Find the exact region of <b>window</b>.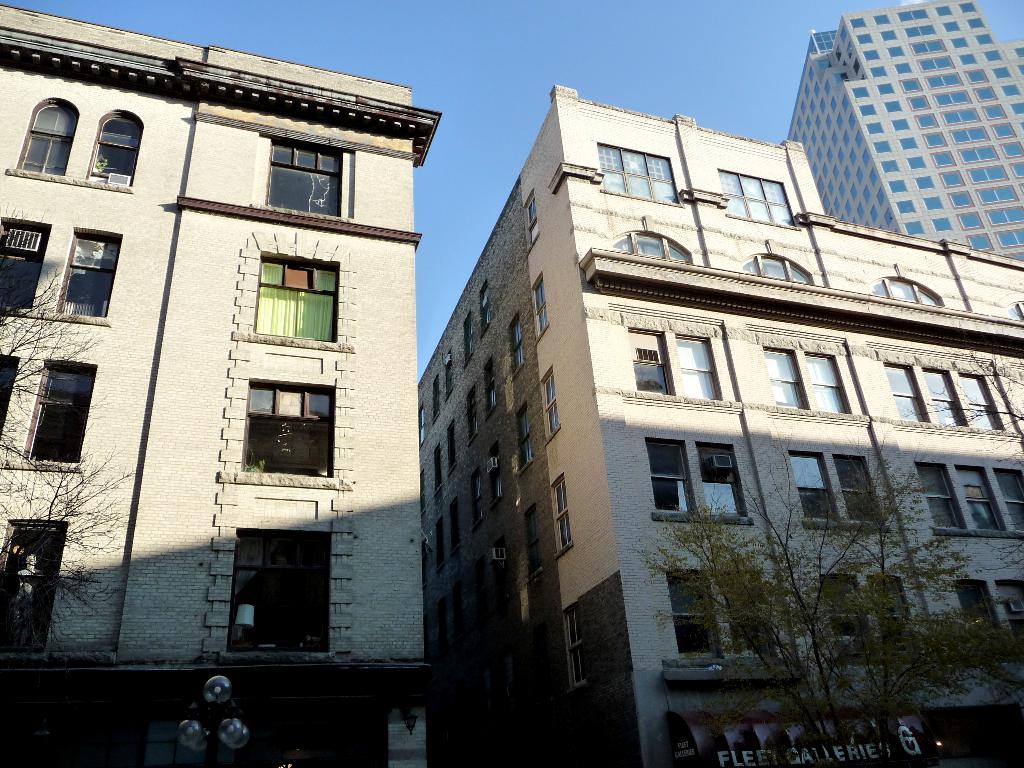
Exact region: <box>737,252,816,284</box>.
